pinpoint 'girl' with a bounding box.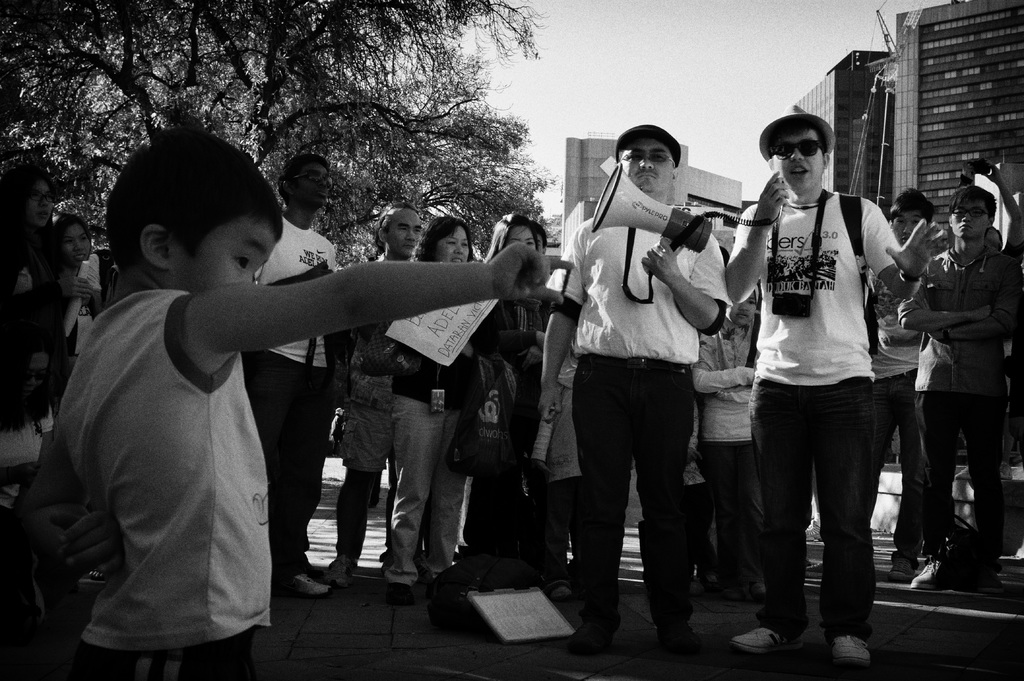
(left=384, top=218, right=467, bottom=606).
